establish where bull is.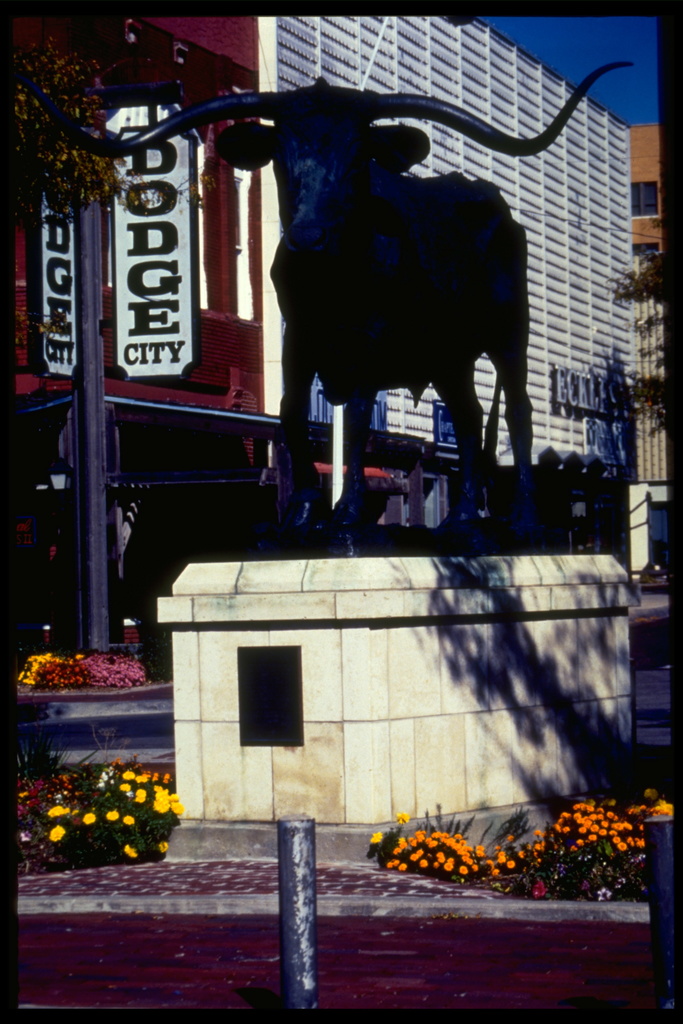
Established at x1=15, y1=61, x2=636, y2=559.
